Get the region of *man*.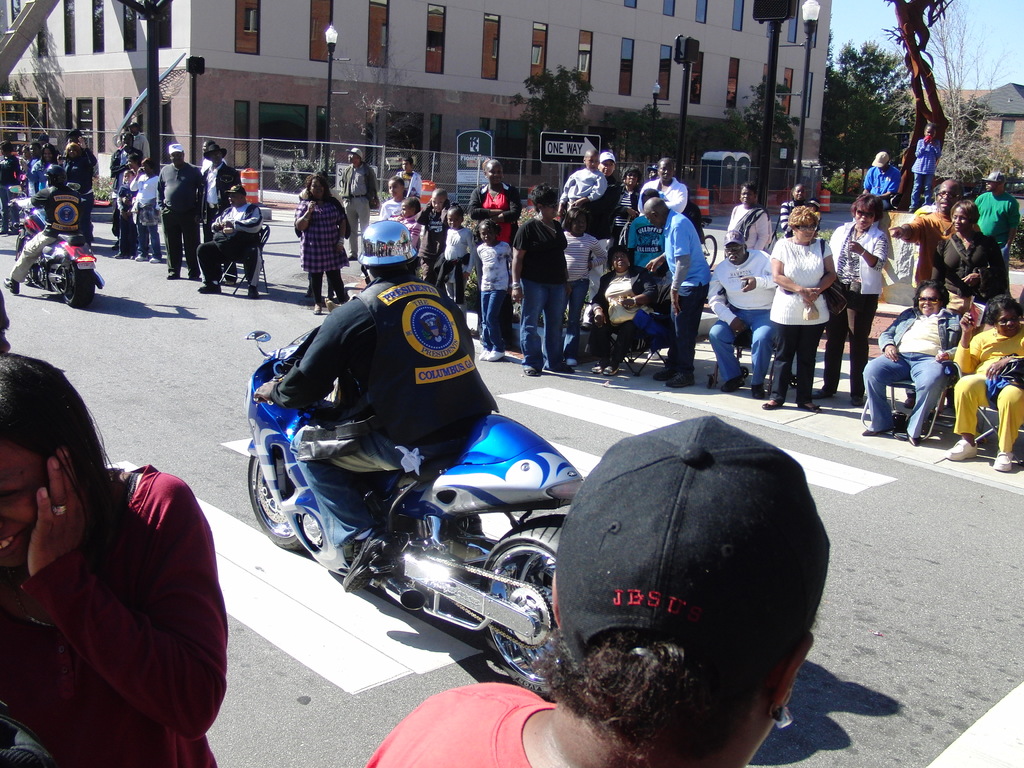
box=[197, 188, 262, 297].
